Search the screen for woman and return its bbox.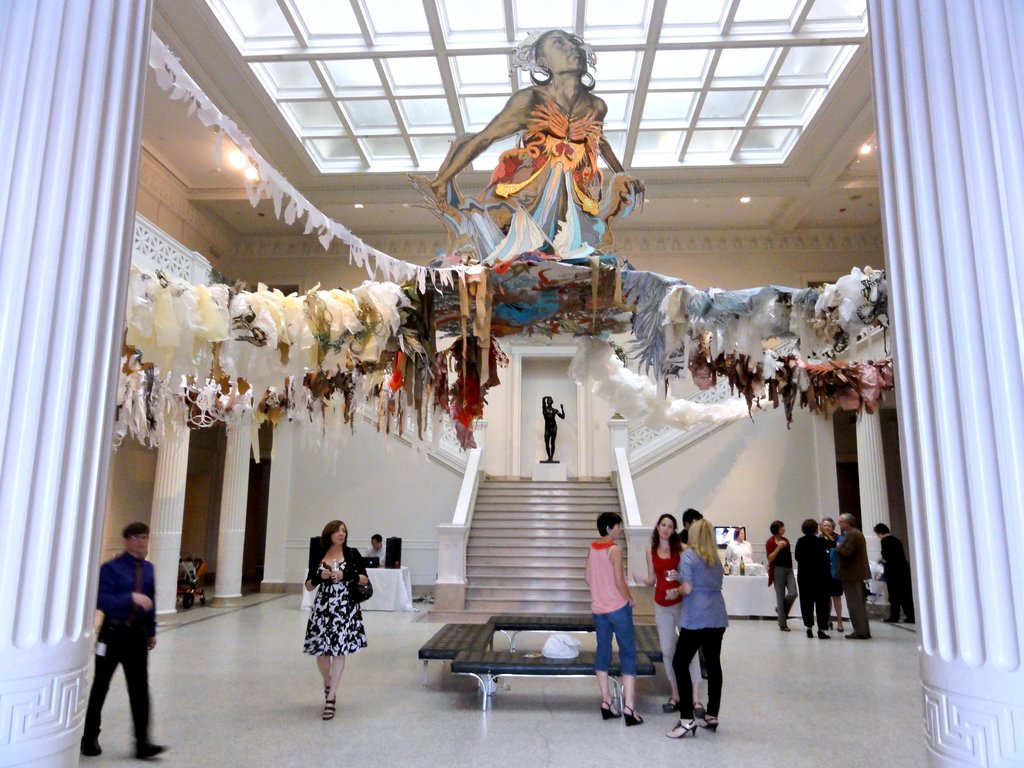
Found: Rect(301, 518, 373, 723).
